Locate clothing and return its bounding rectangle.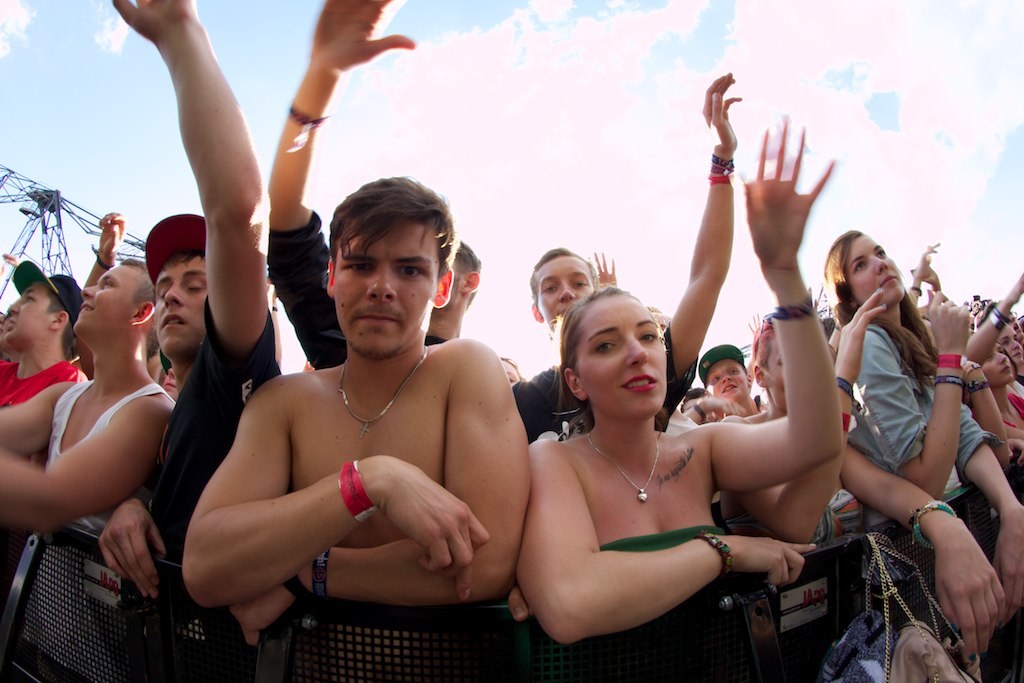
[846,325,1023,682].
